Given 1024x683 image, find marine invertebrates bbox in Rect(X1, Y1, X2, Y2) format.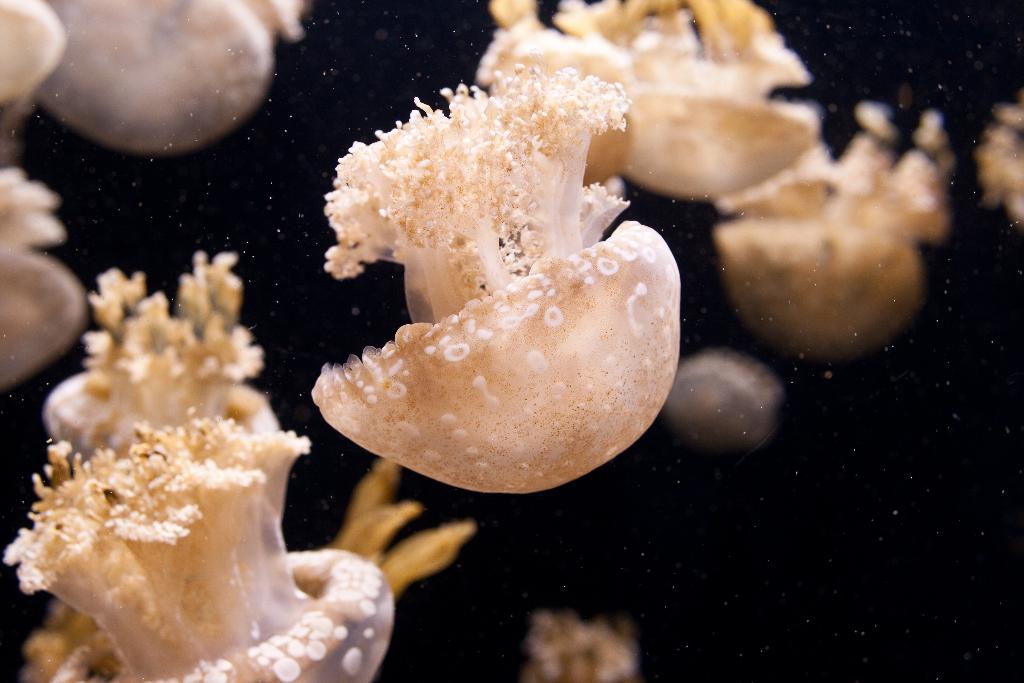
Rect(564, 0, 838, 215).
